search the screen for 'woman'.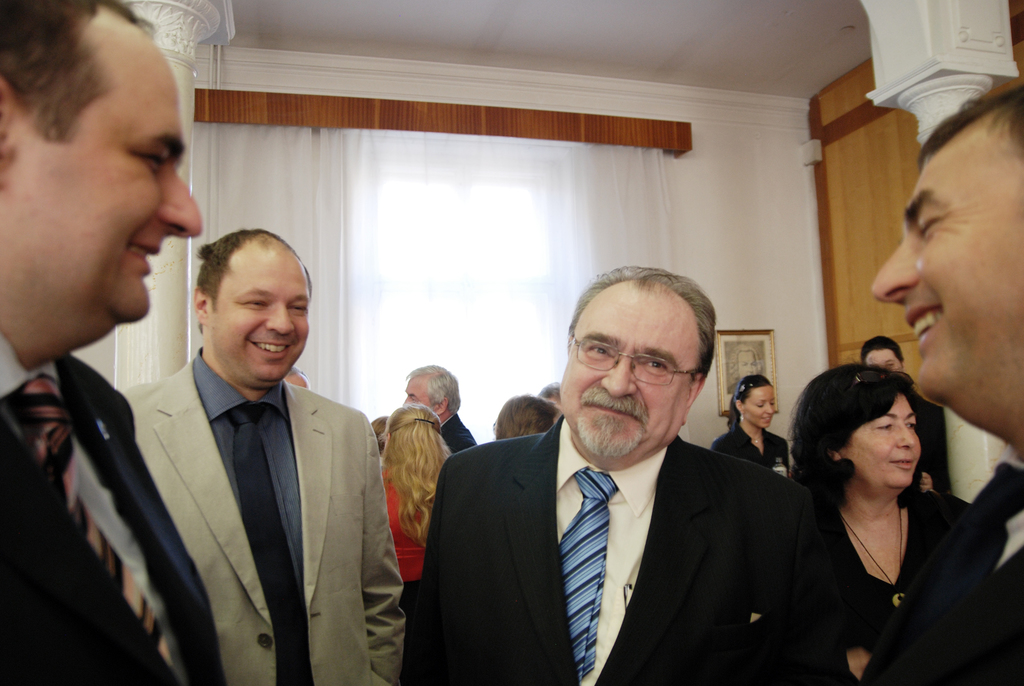
Found at locate(777, 336, 973, 680).
